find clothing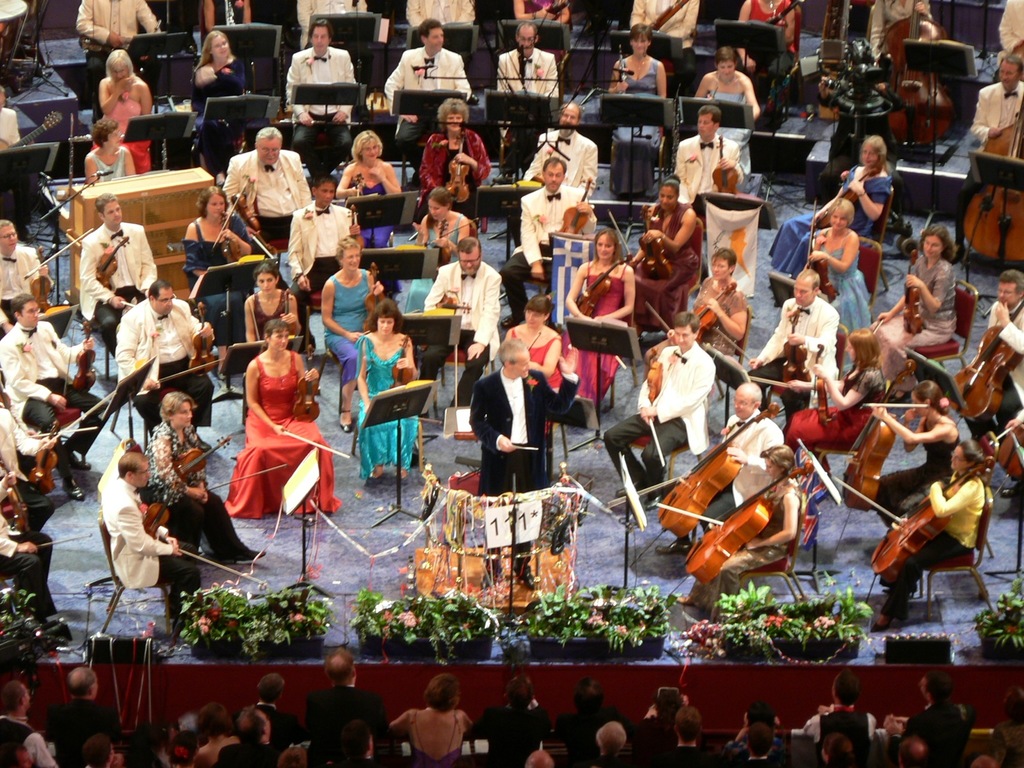
rect(186, 59, 248, 155)
